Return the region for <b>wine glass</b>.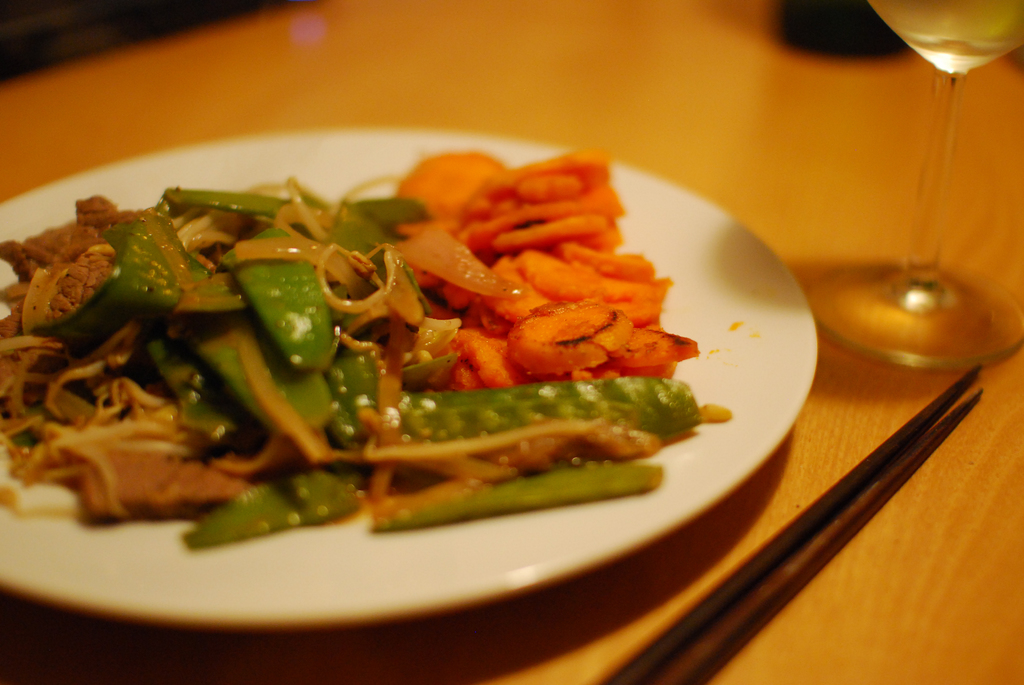
<region>811, 0, 1023, 366</region>.
